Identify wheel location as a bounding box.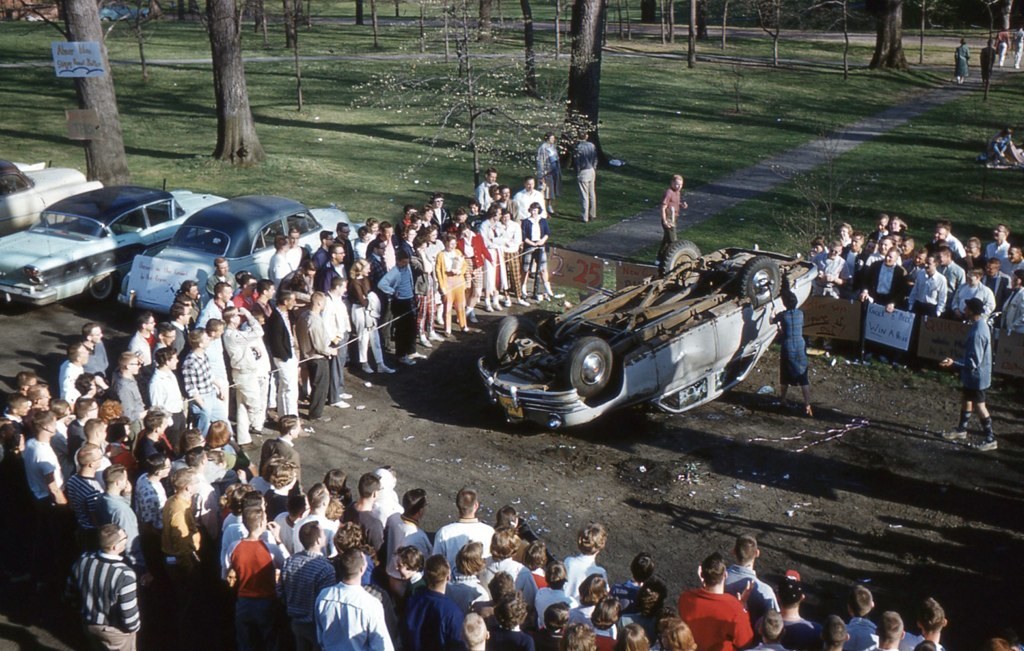
654,238,708,272.
